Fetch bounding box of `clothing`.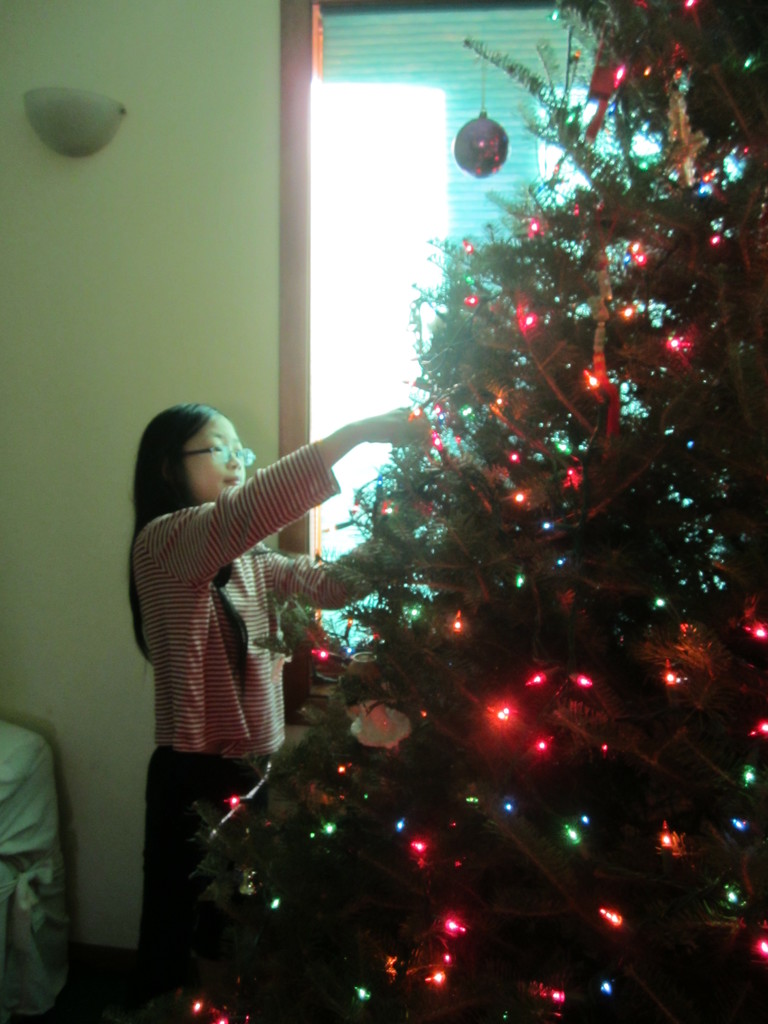
Bbox: [x1=129, y1=440, x2=388, y2=900].
